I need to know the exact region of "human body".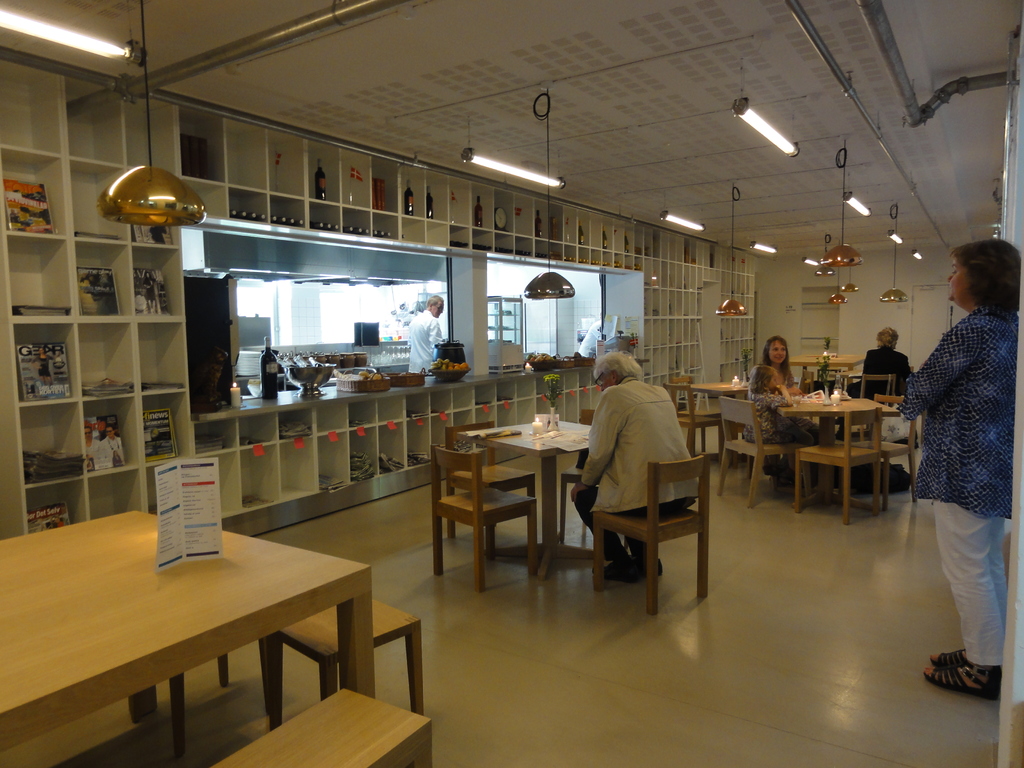
Region: box=[402, 305, 440, 376].
